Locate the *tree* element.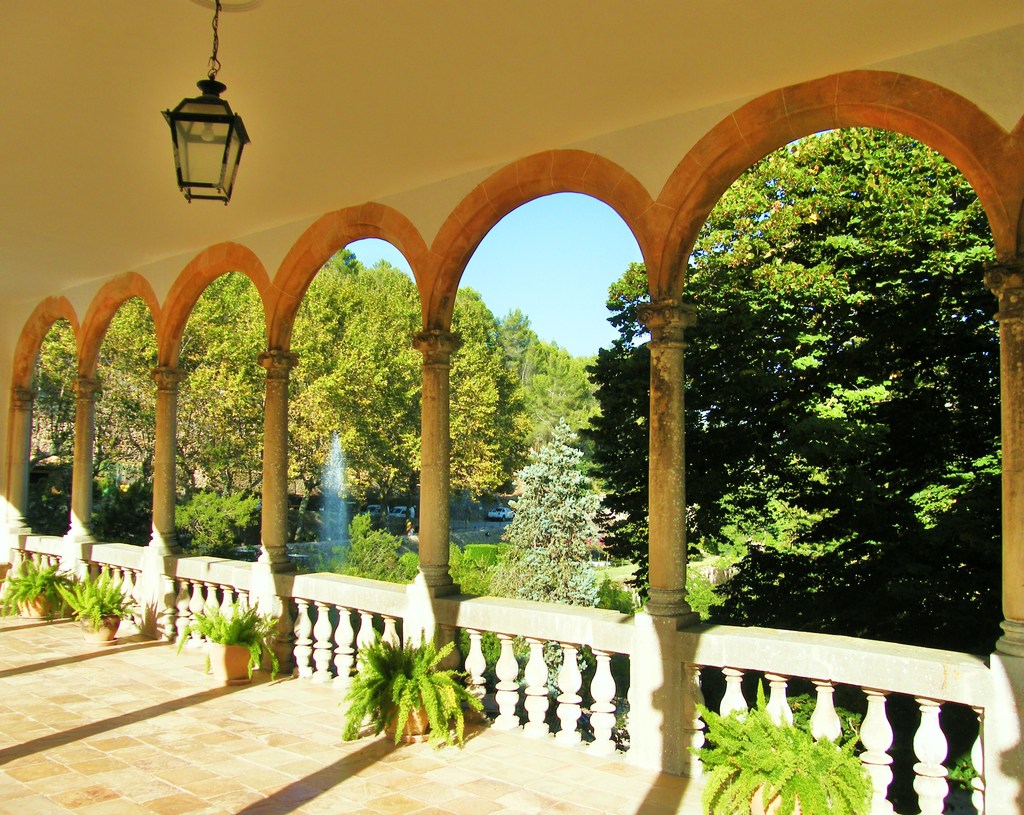
Element bbox: left=465, top=428, right=645, bottom=630.
